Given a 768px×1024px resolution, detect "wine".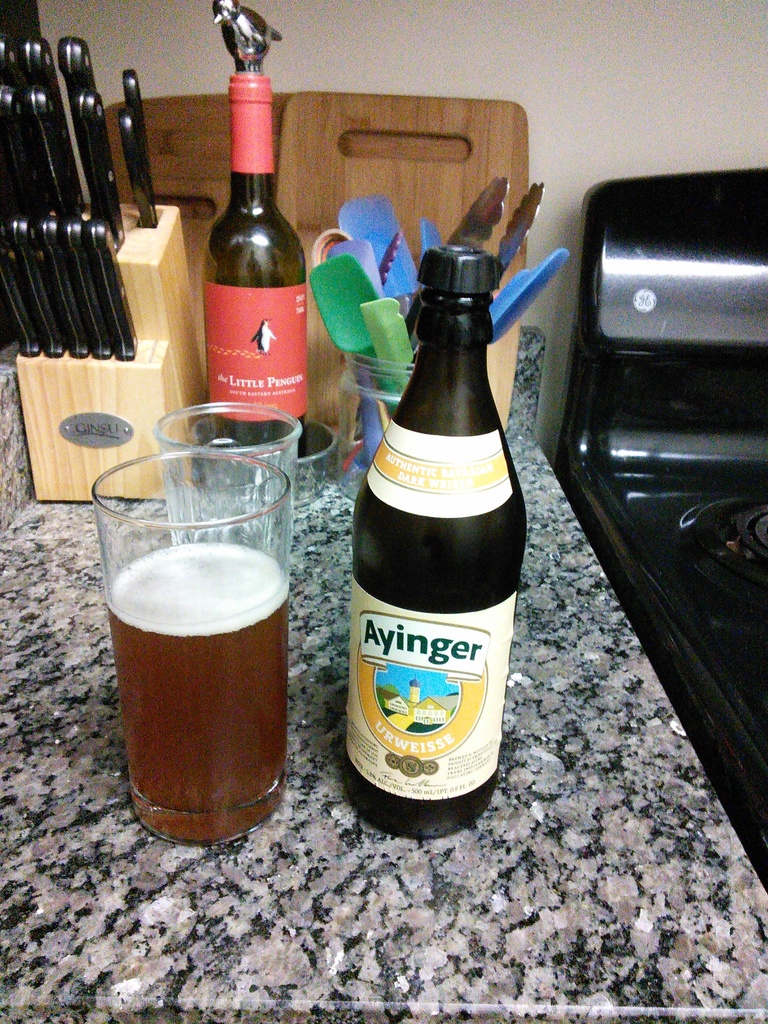
[102,541,288,845].
